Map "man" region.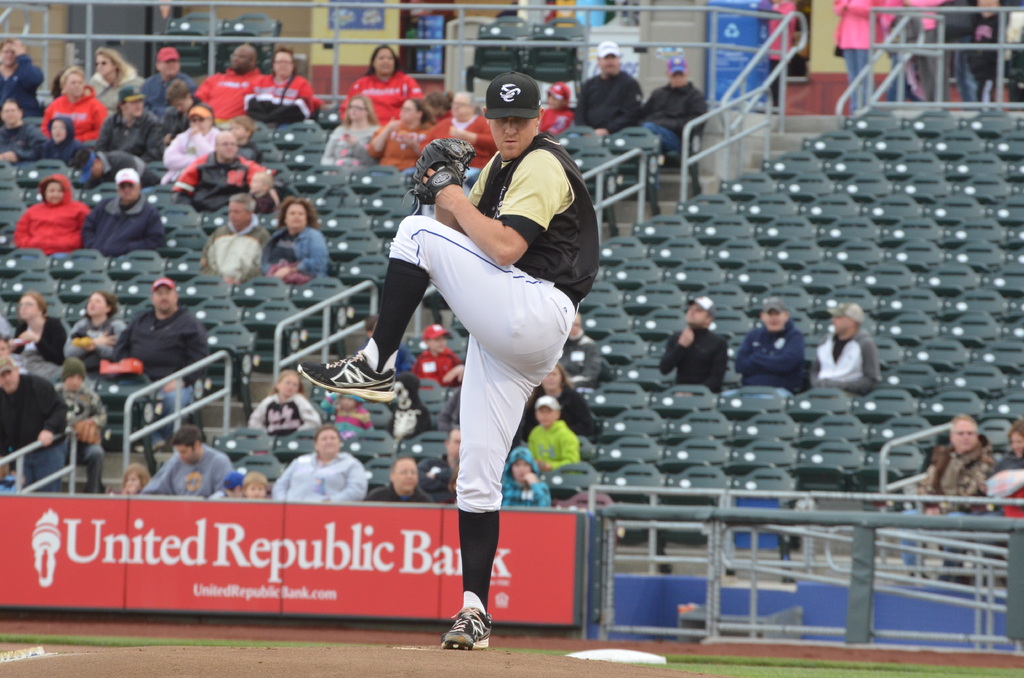
Mapped to [x1=196, y1=40, x2=268, y2=117].
